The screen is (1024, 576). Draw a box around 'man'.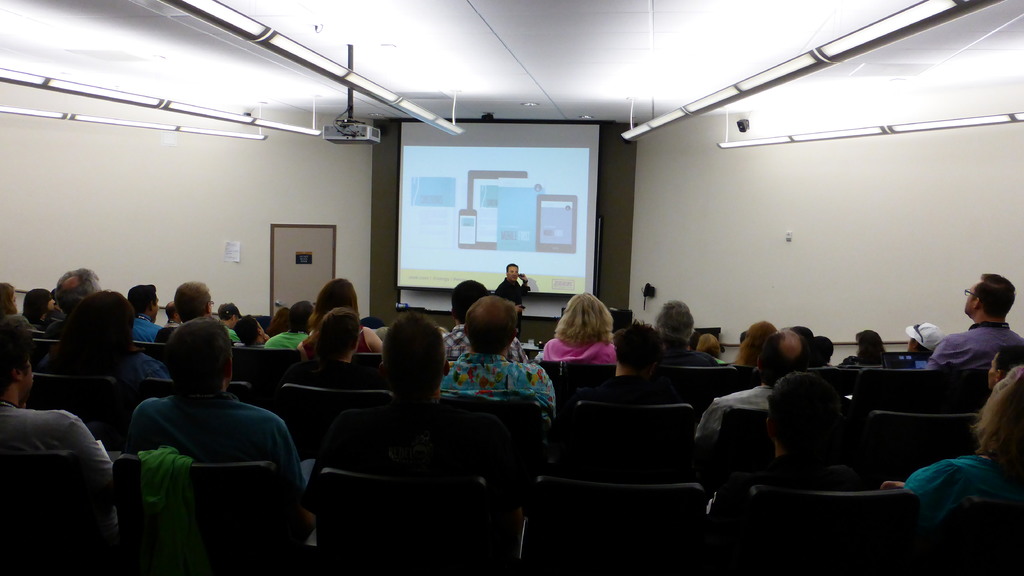
161, 300, 184, 330.
